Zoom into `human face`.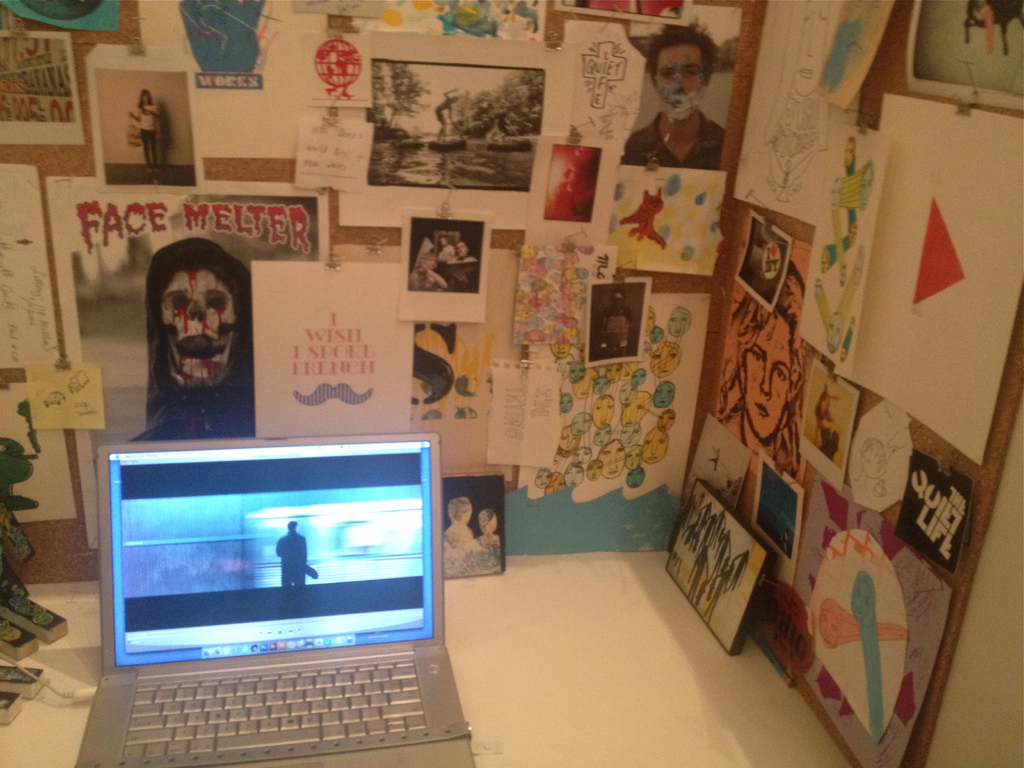
Zoom target: (x1=559, y1=392, x2=573, y2=413).
